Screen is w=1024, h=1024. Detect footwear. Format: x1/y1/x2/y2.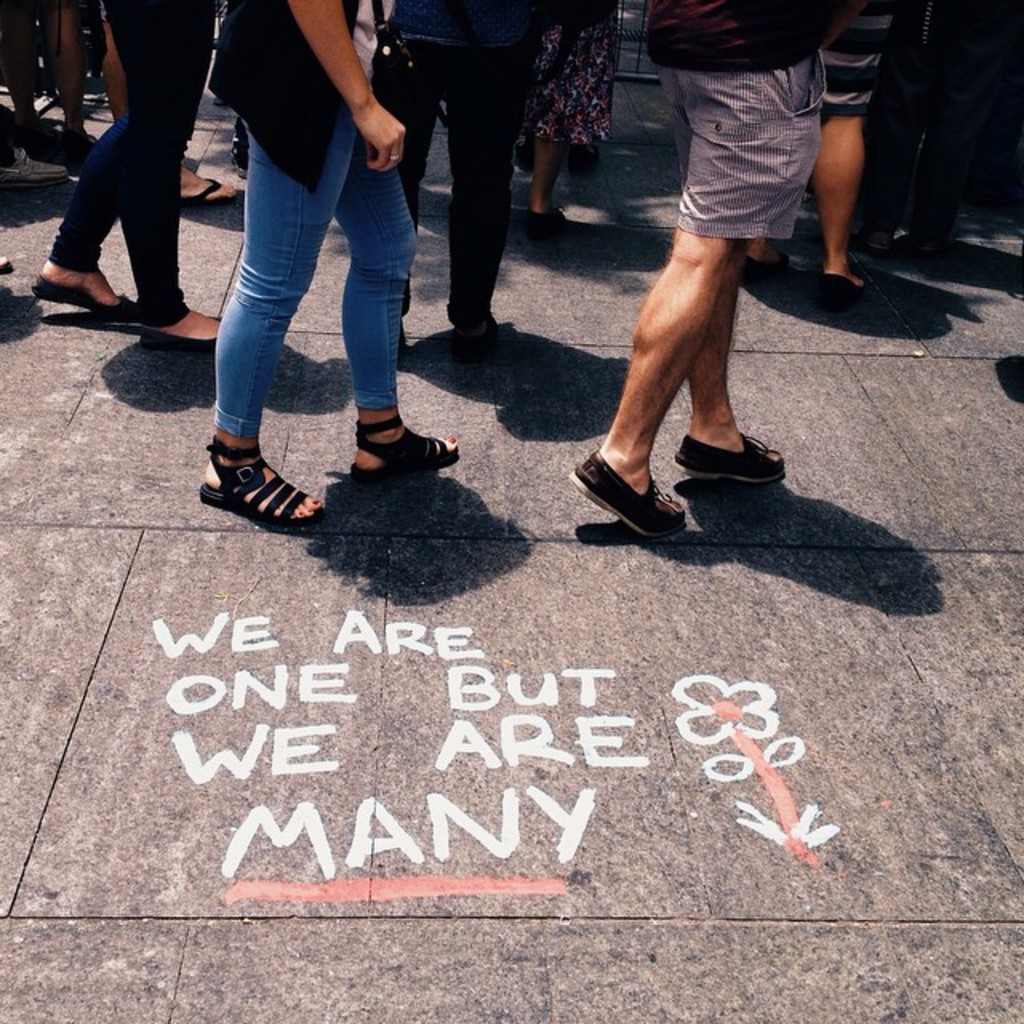
451/322/506/362.
